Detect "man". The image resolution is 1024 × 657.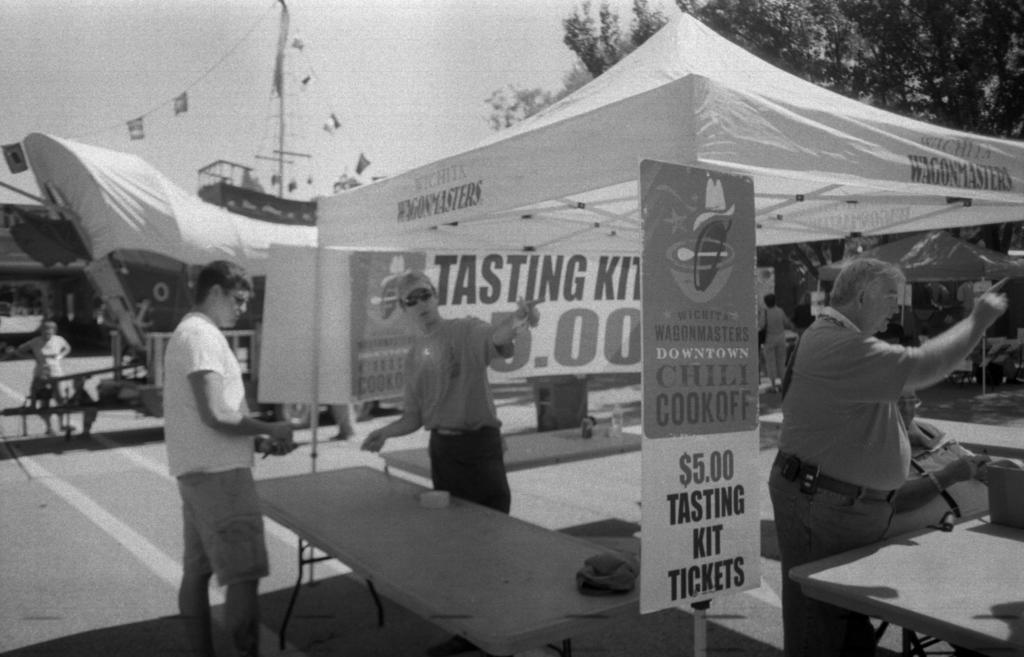
locate(355, 268, 535, 514).
